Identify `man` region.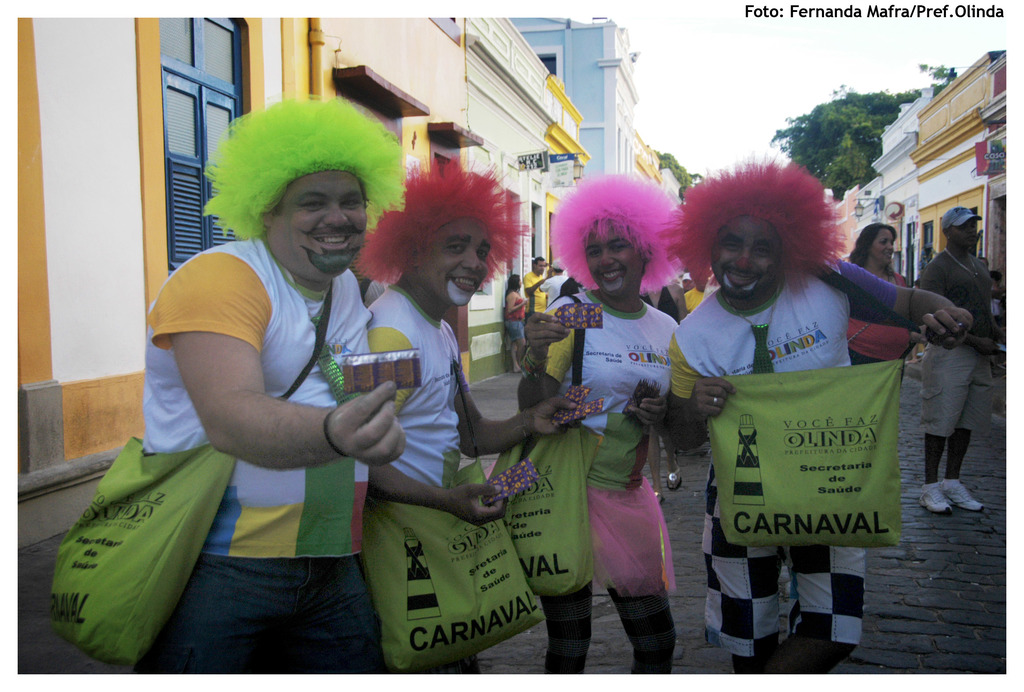
Region: <box>521,255,548,348</box>.
